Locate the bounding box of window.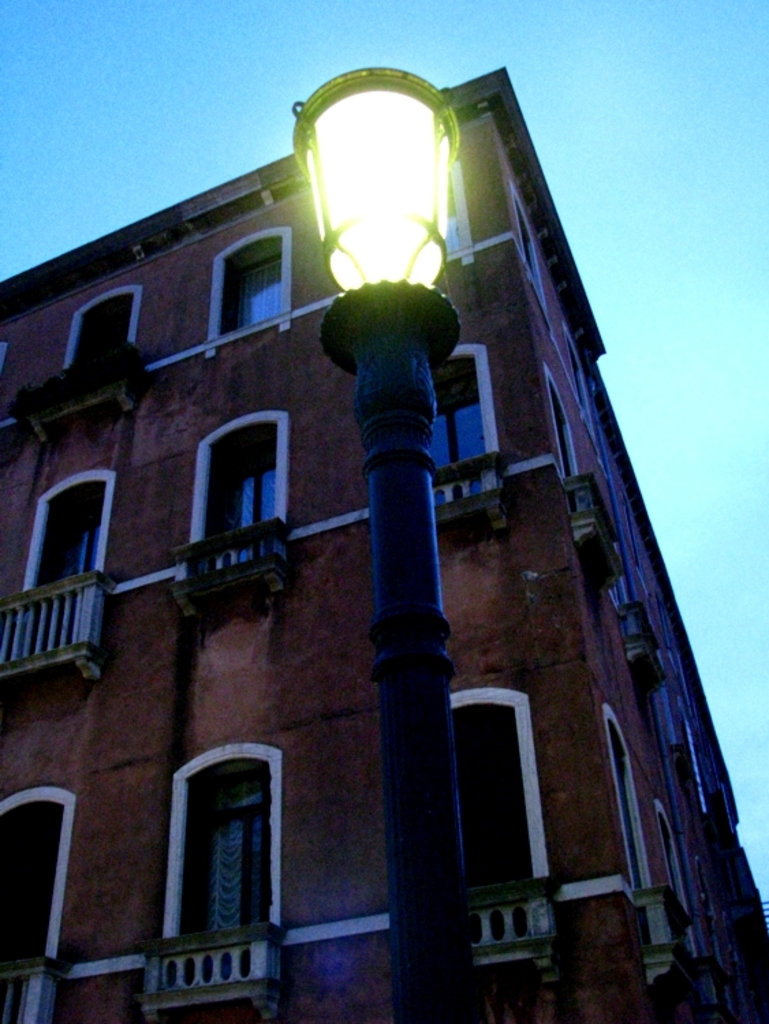
Bounding box: left=448, top=684, right=567, bottom=993.
